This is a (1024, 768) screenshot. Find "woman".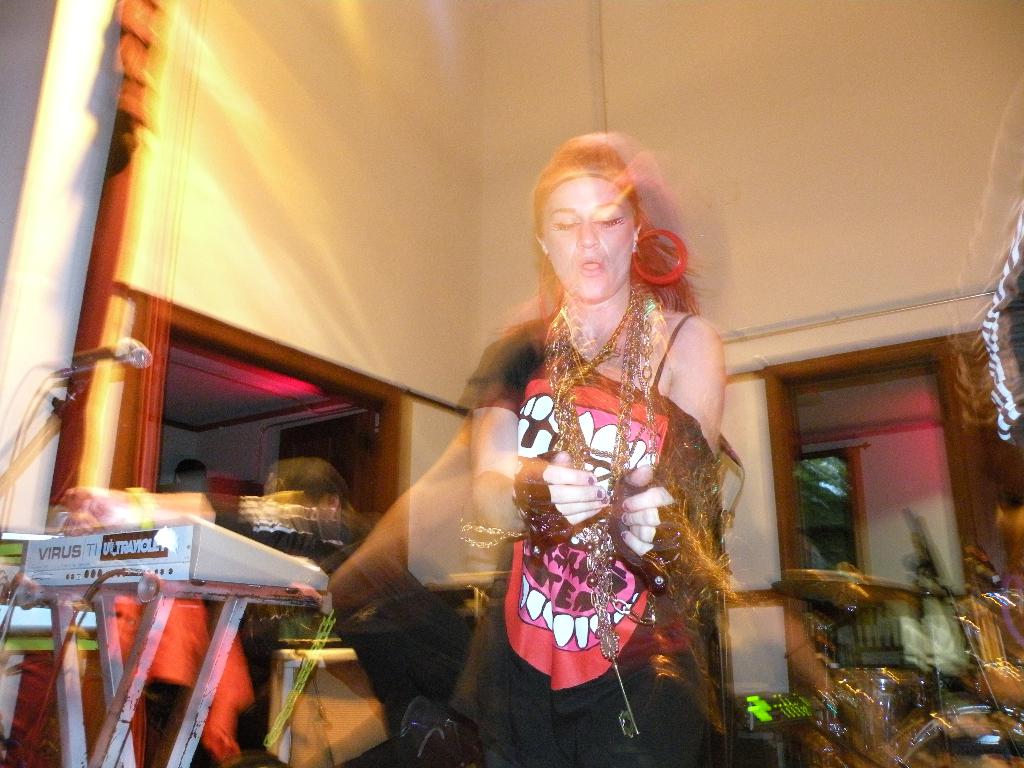
Bounding box: x1=404, y1=124, x2=744, y2=767.
